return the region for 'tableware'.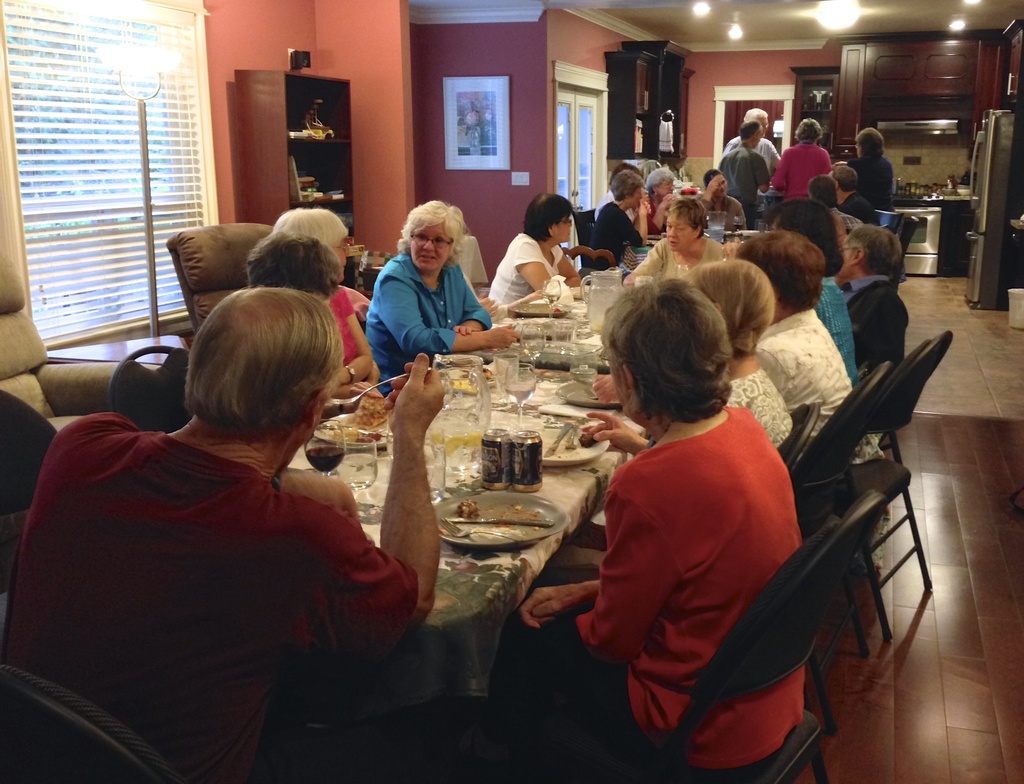
box(751, 214, 764, 225).
